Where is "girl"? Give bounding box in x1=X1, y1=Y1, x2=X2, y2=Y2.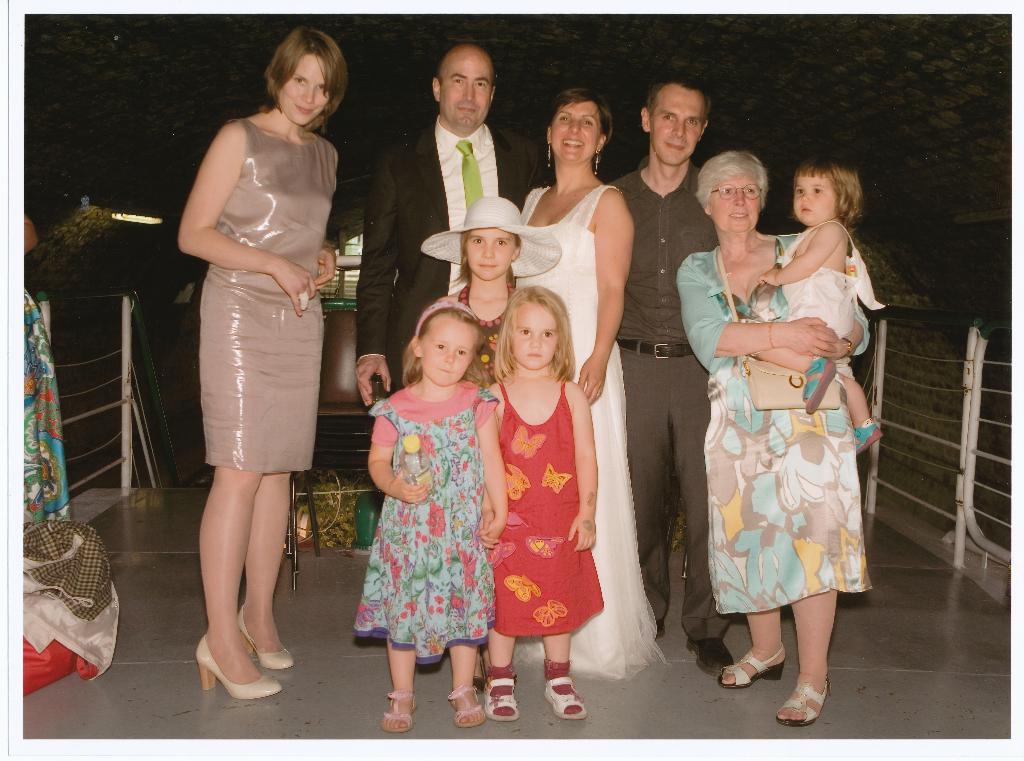
x1=408, y1=200, x2=570, y2=395.
